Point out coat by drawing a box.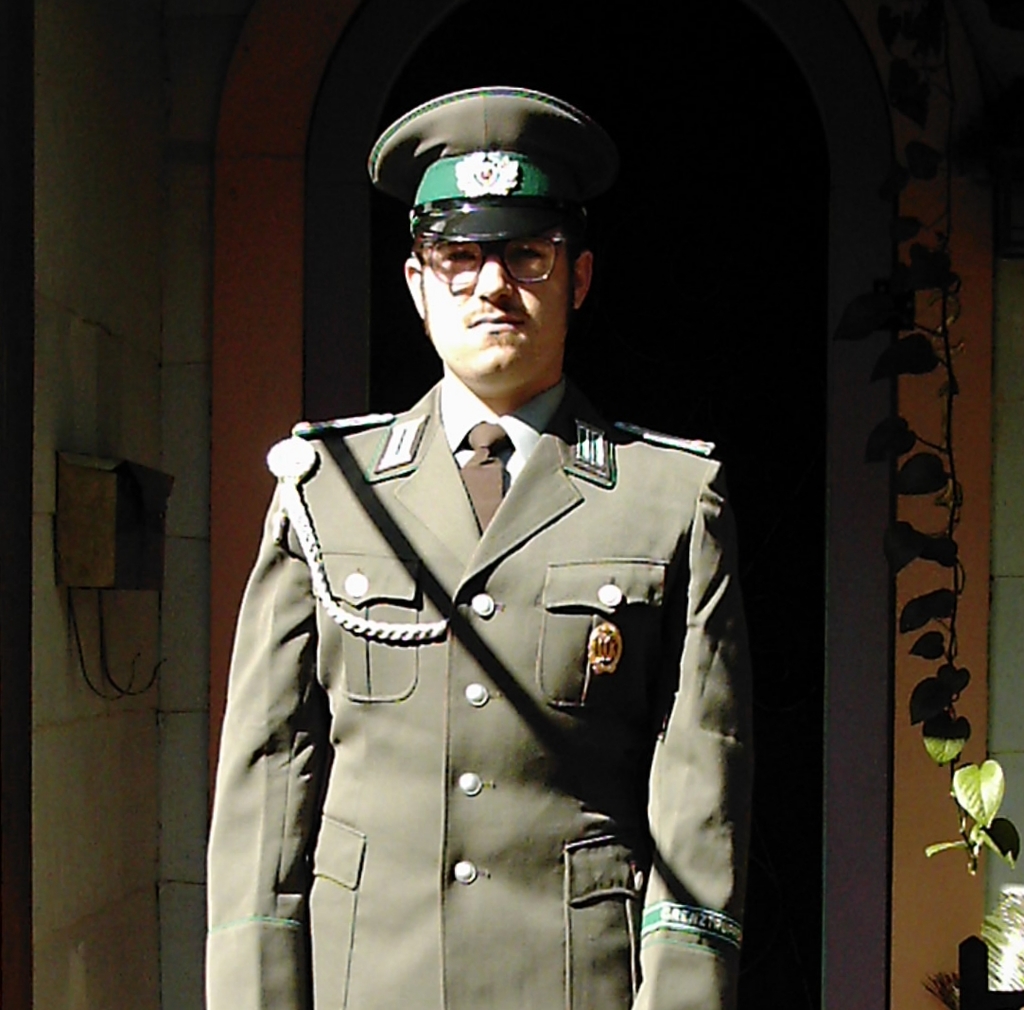
{"x1": 216, "y1": 289, "x2": 761, "y2": 1009}.
